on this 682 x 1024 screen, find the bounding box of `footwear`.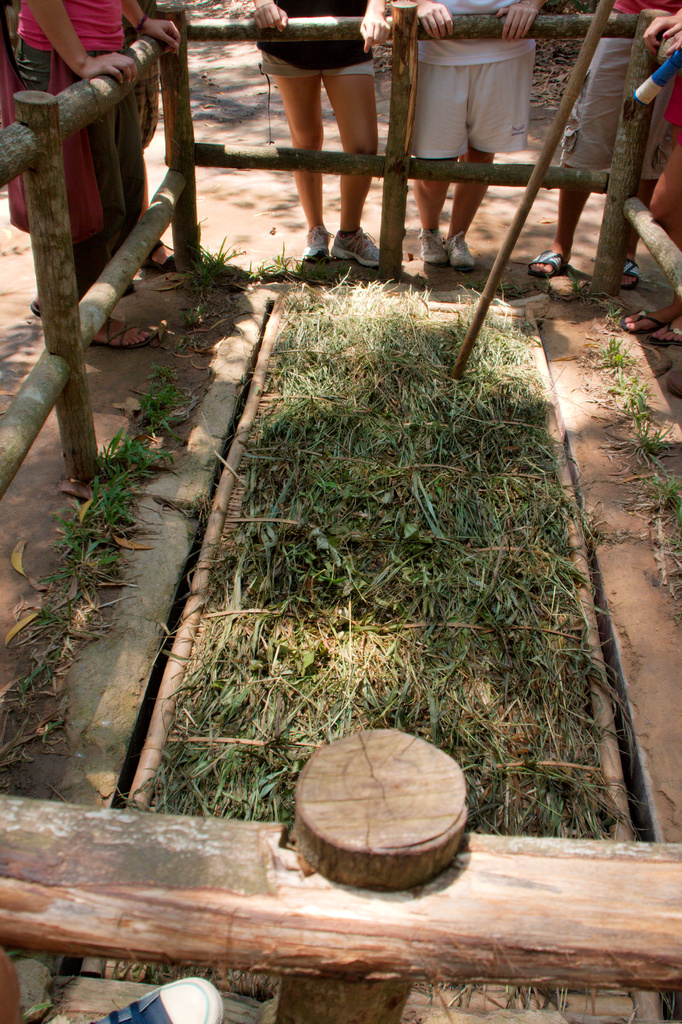
Bounding box: BBox(335, 223, 386, 265).
